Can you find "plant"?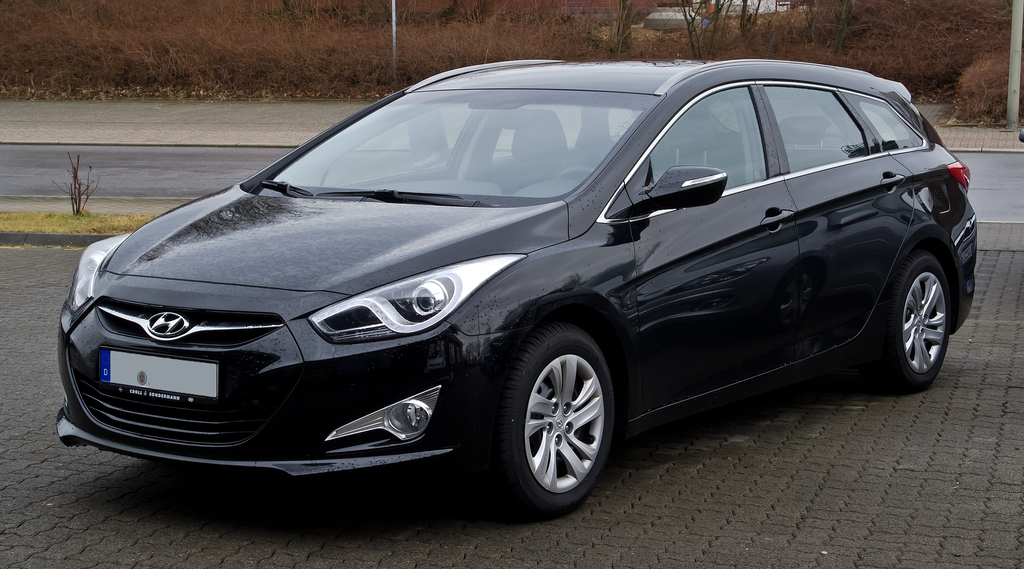
Yes, bounding box: x1=0 y1=206 x2=171 y2=245.
